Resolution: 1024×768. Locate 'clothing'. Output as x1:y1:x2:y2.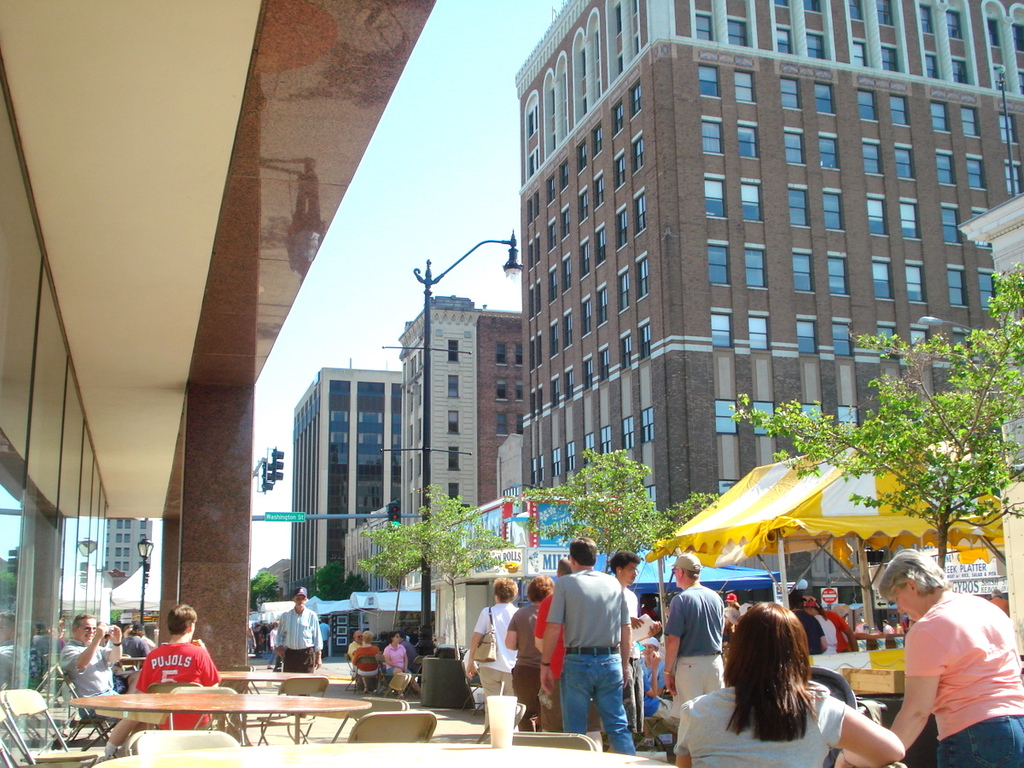
278:602:325:672.
